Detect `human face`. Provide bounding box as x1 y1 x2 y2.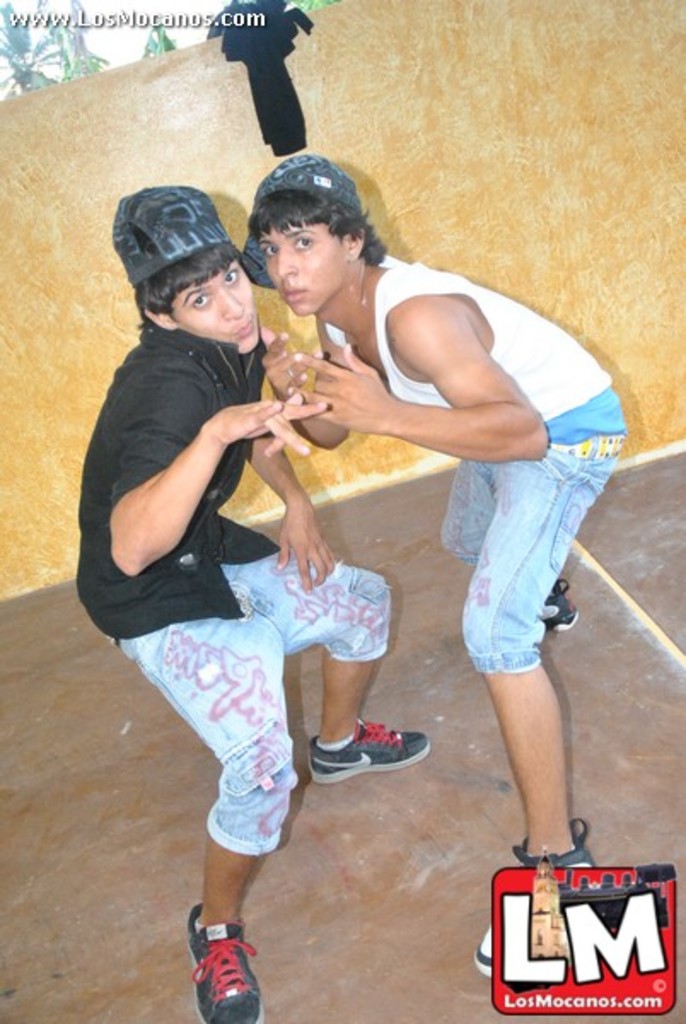
169 251 258 355.
